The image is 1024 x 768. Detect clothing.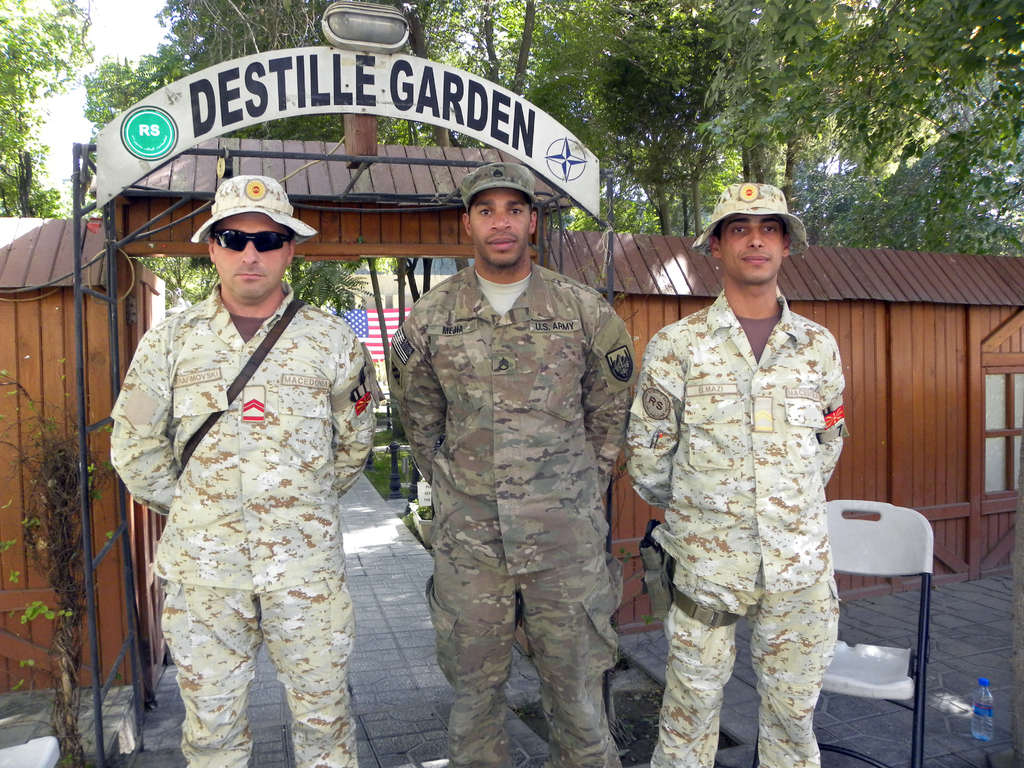
Detection: Rect(637, 286, 846, 767).
